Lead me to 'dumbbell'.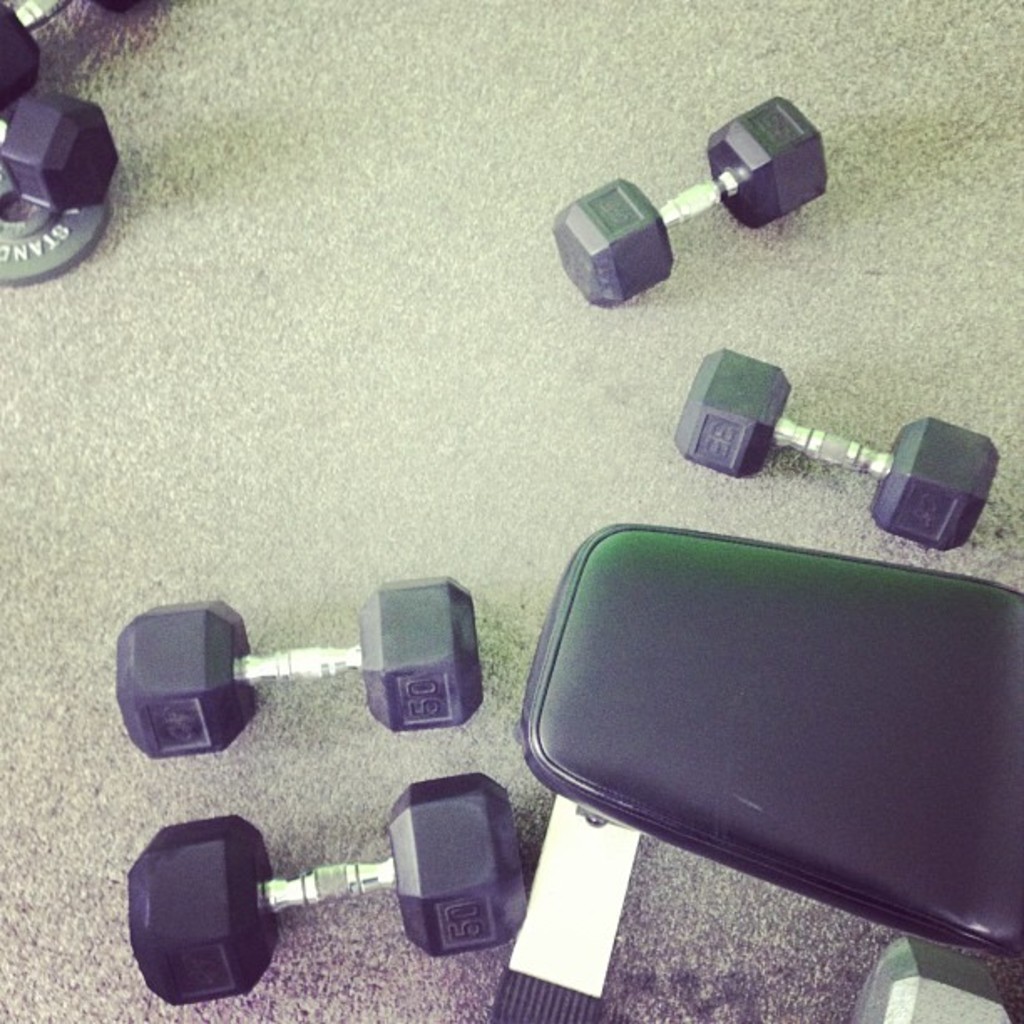
Lead to {"left": 115, "top": 572, "right": 489, "bottom": 758}.
